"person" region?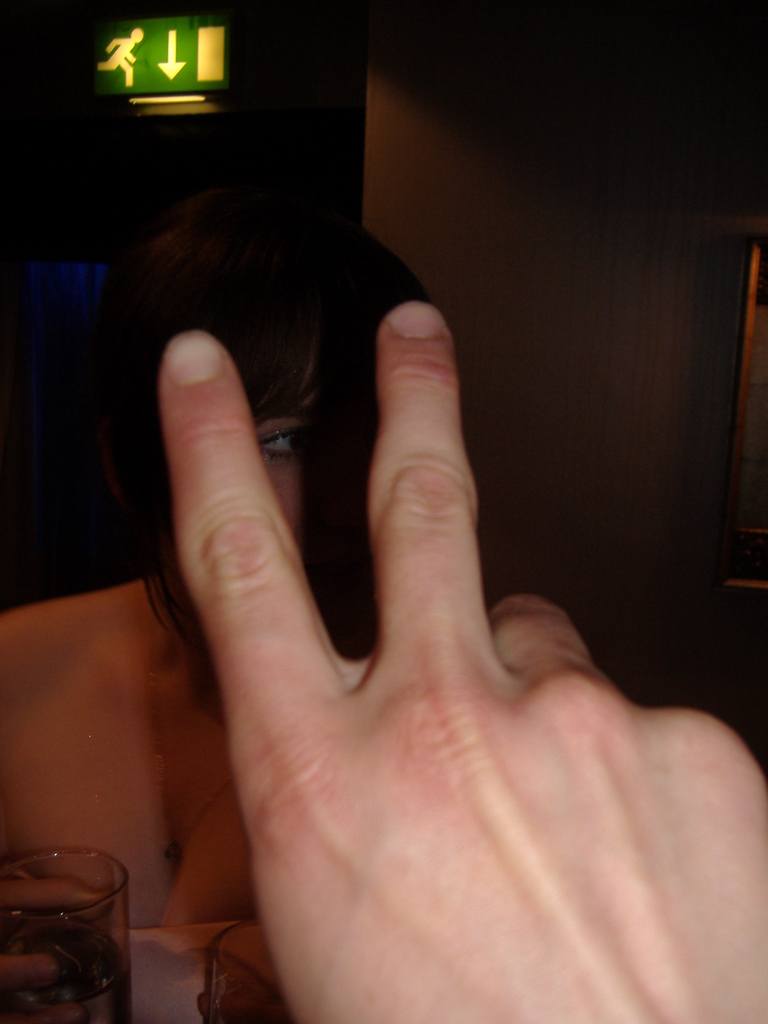
<bbox>156, 293, 767, 1023</bbox>
